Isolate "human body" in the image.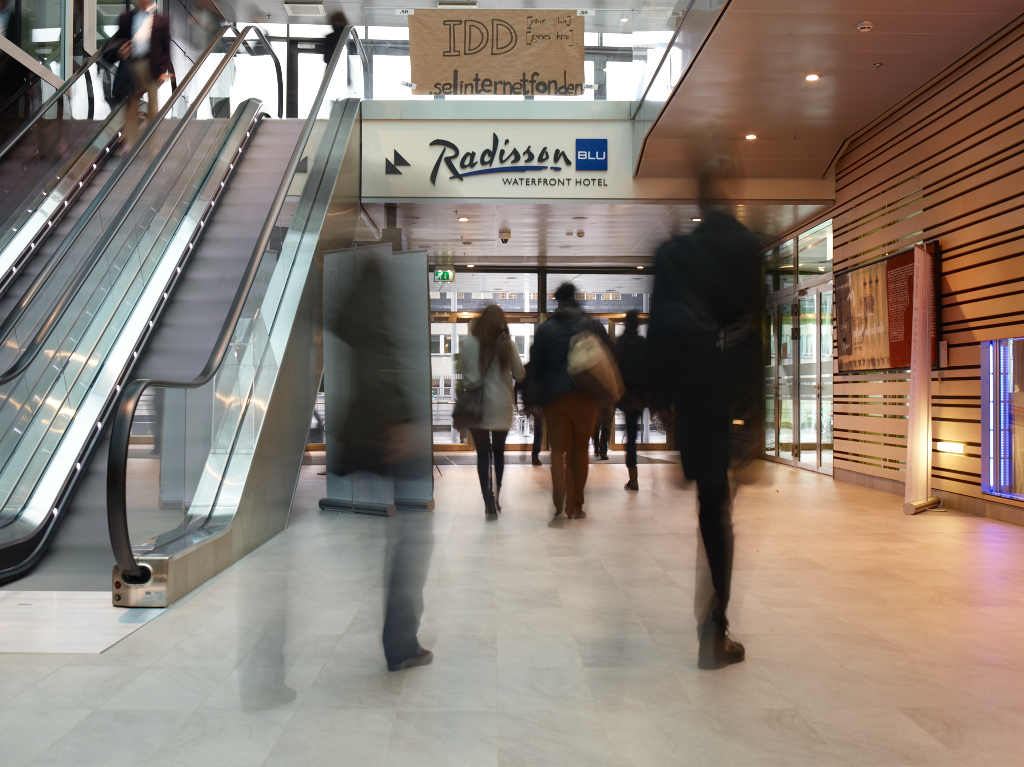
Isolated region: box(528, 302, 616, 528).
